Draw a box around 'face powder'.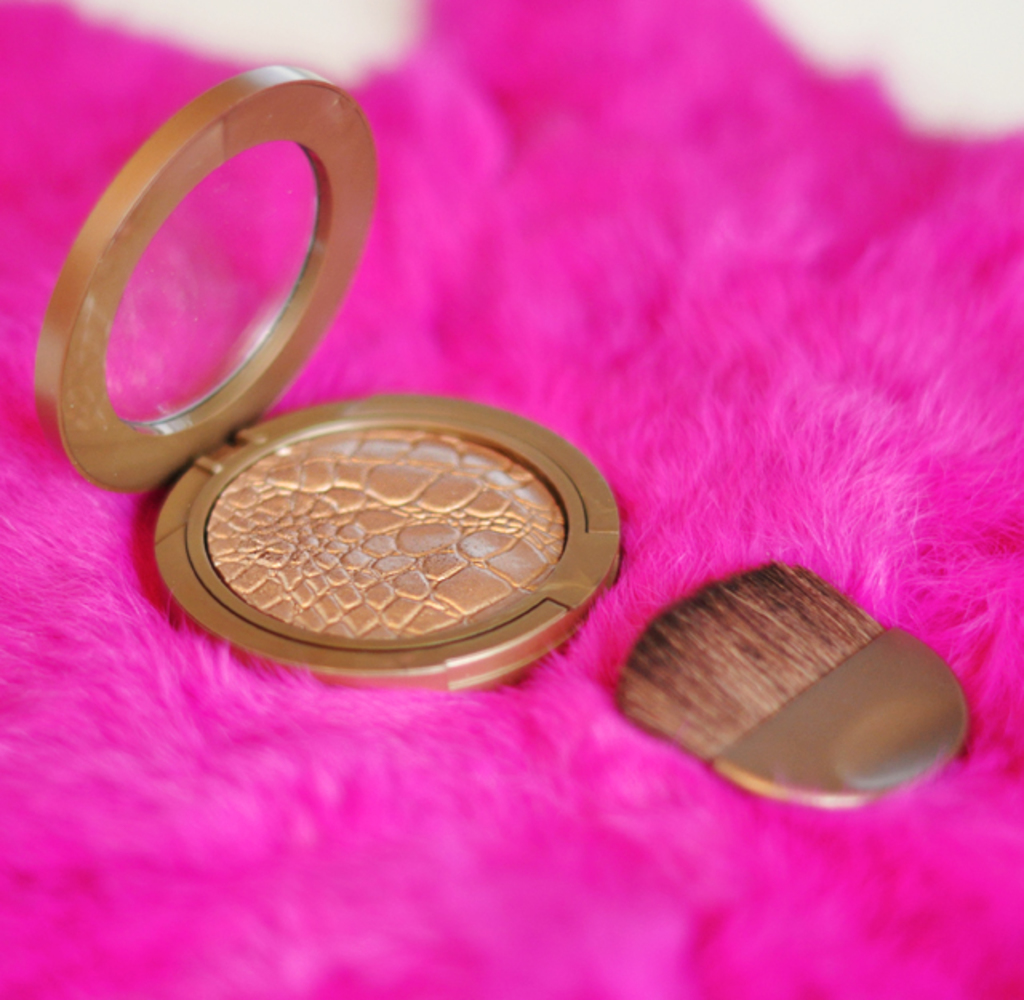
(x1=32, y1=61, x2=621, y2=693).
